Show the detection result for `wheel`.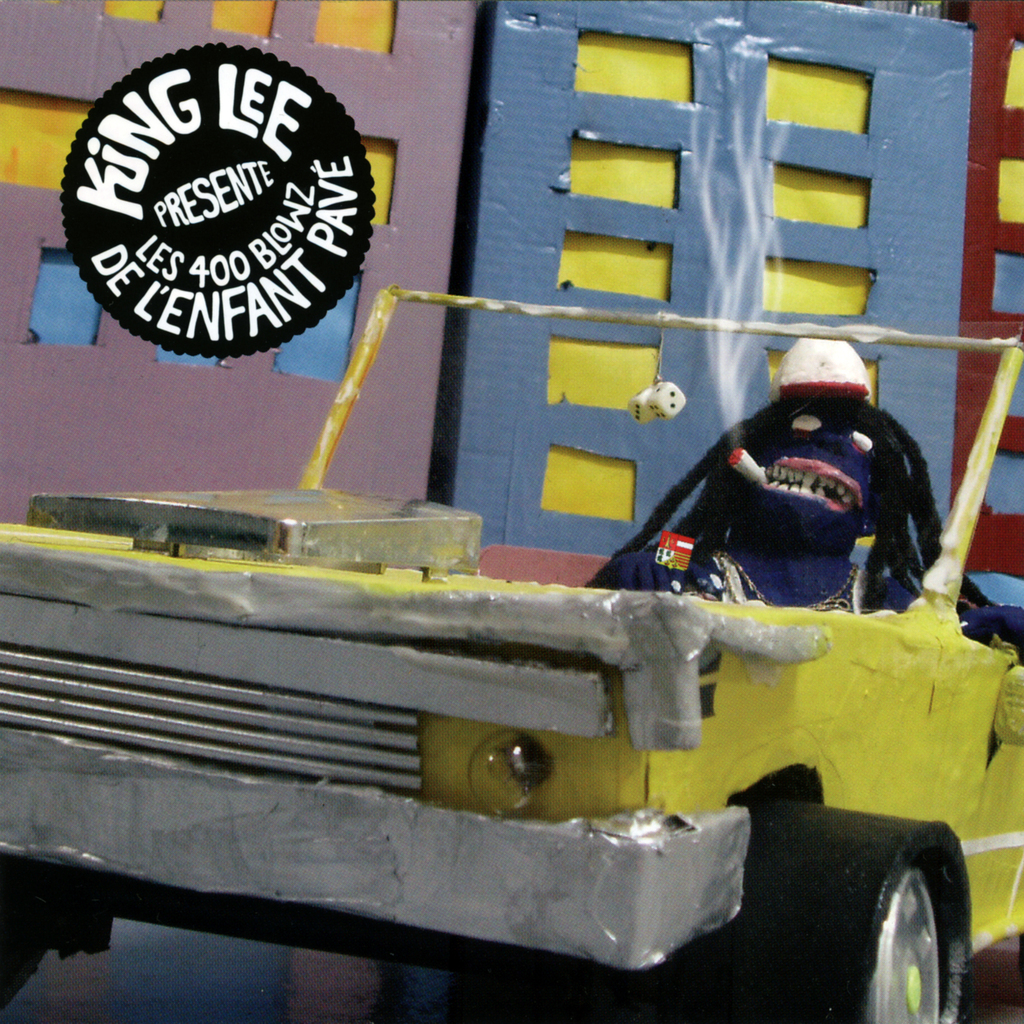
detection(679, 784, 989, 1023).
